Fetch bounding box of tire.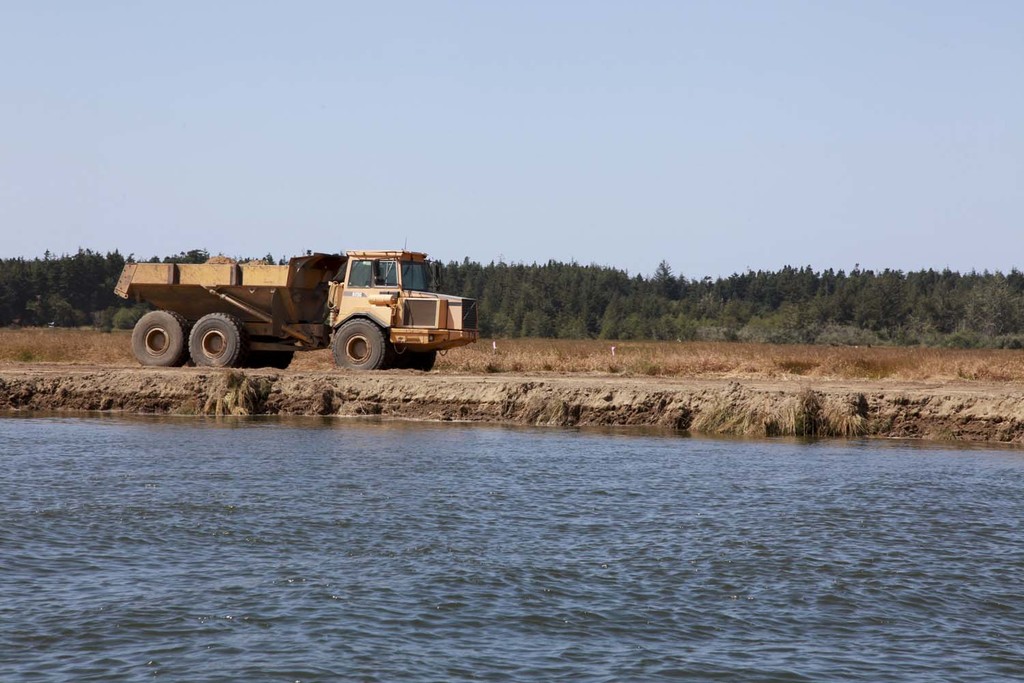
Bbox: Rect(188, 313, 237, 366).
